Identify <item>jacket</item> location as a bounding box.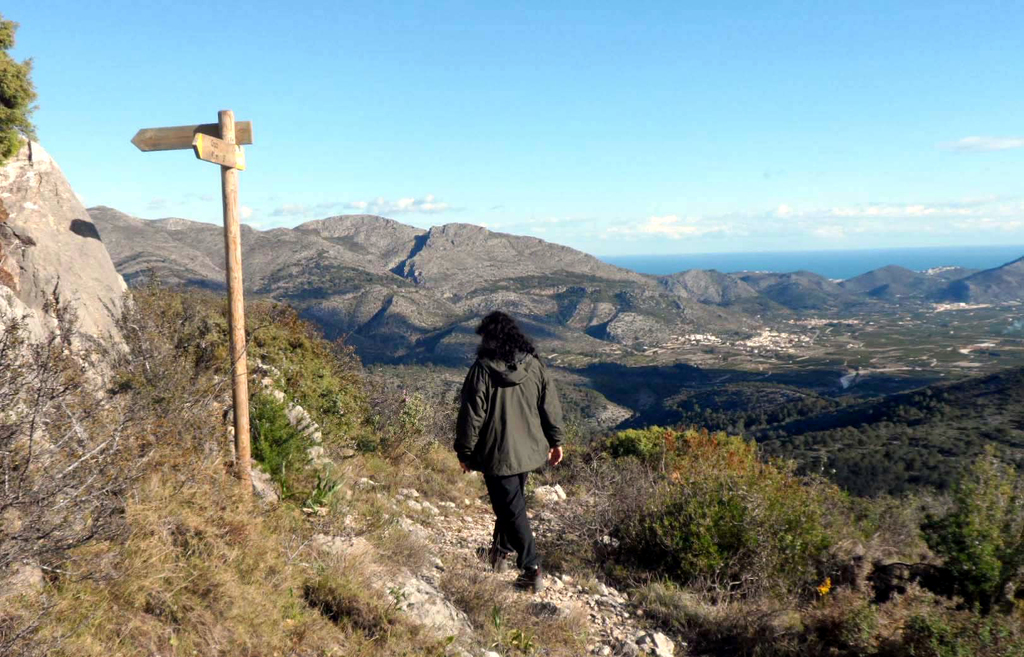
461, 346, 551, 487.
